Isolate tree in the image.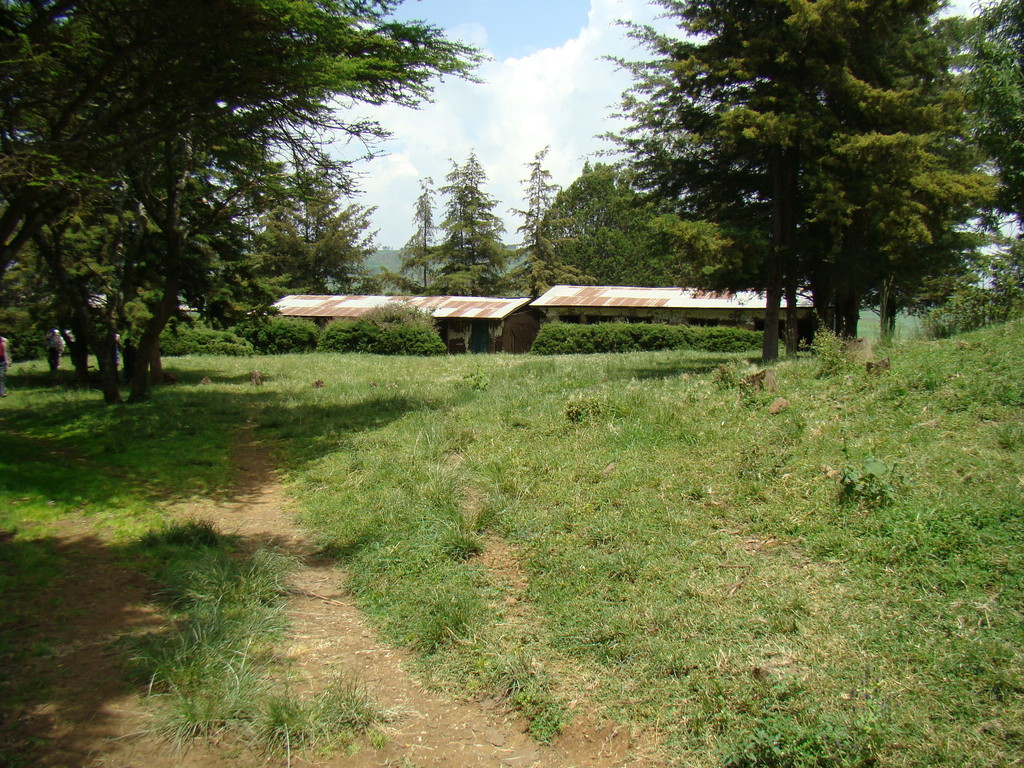
Isolated region: box=[403, 156, 483, 268].
